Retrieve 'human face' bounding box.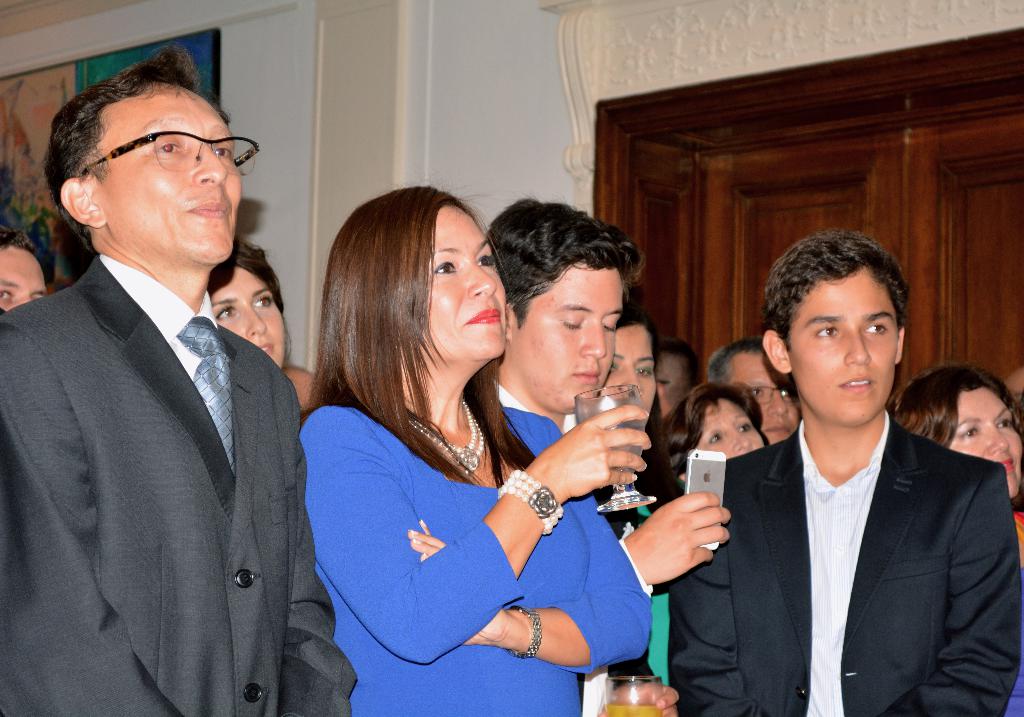
Bounding box: 732:353:801:439.
